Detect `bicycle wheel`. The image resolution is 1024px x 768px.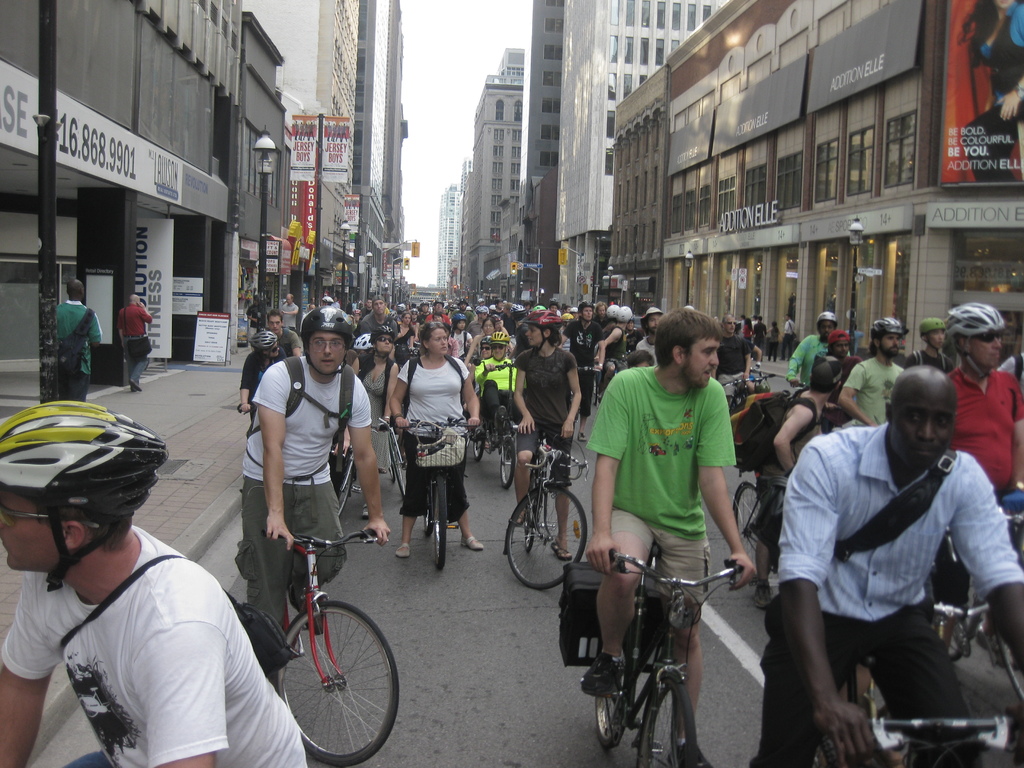
crop(590, 372, 596, 408).
